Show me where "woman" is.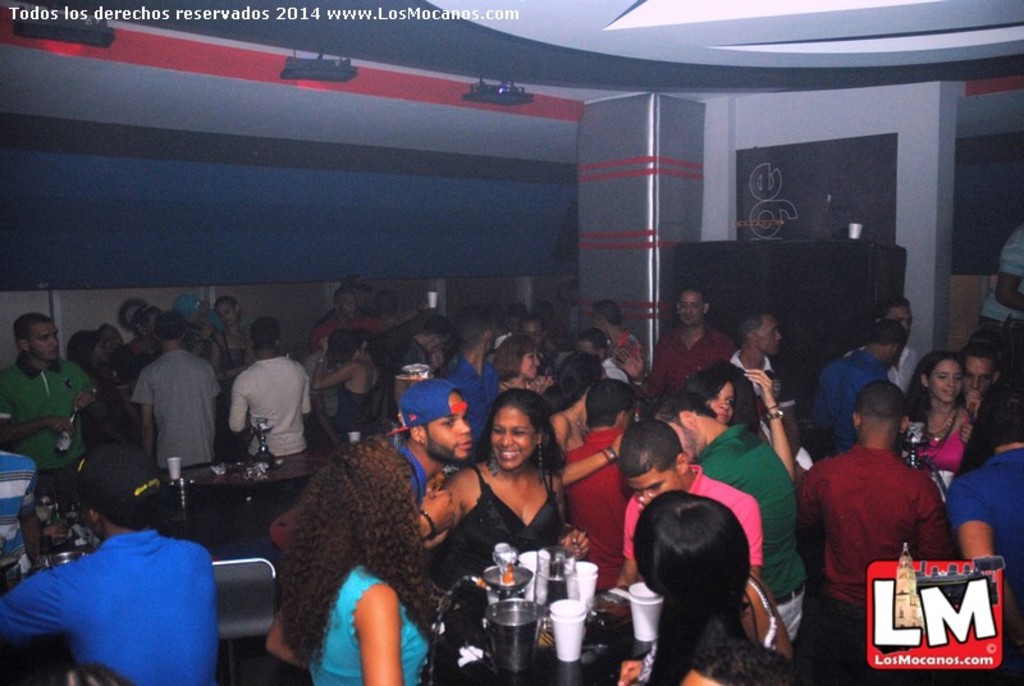
"woman" is at [left=545, top=274, right=644, bottom=360].
